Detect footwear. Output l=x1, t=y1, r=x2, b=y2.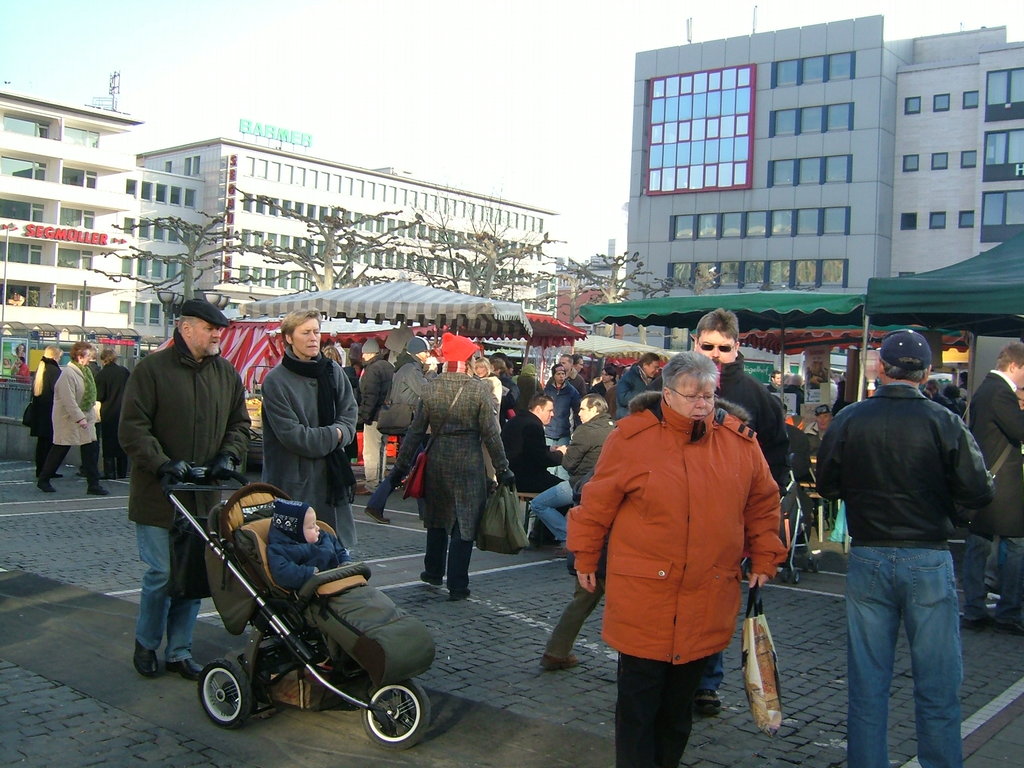
l=173, t=648, r=209, b=679.
